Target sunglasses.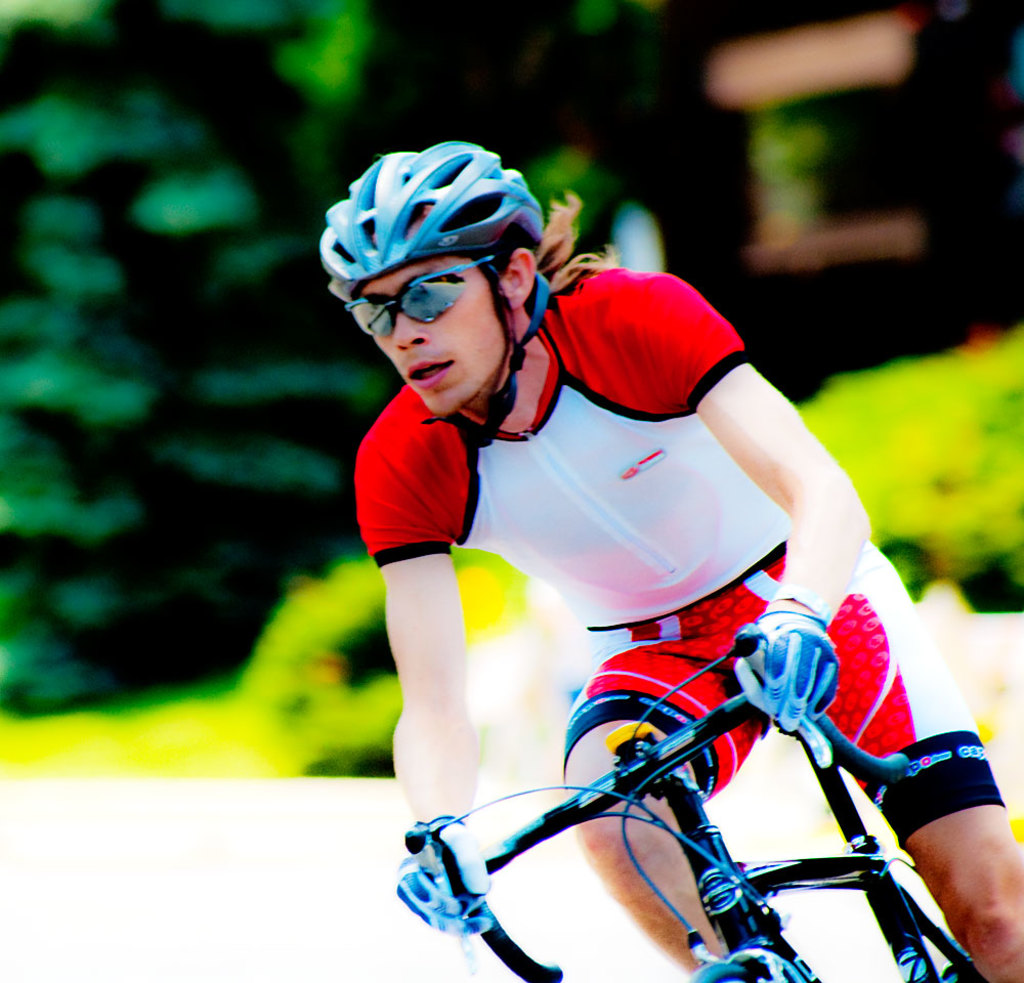
Target region: <bbox>346, 252, 498, 341</bbox>.
